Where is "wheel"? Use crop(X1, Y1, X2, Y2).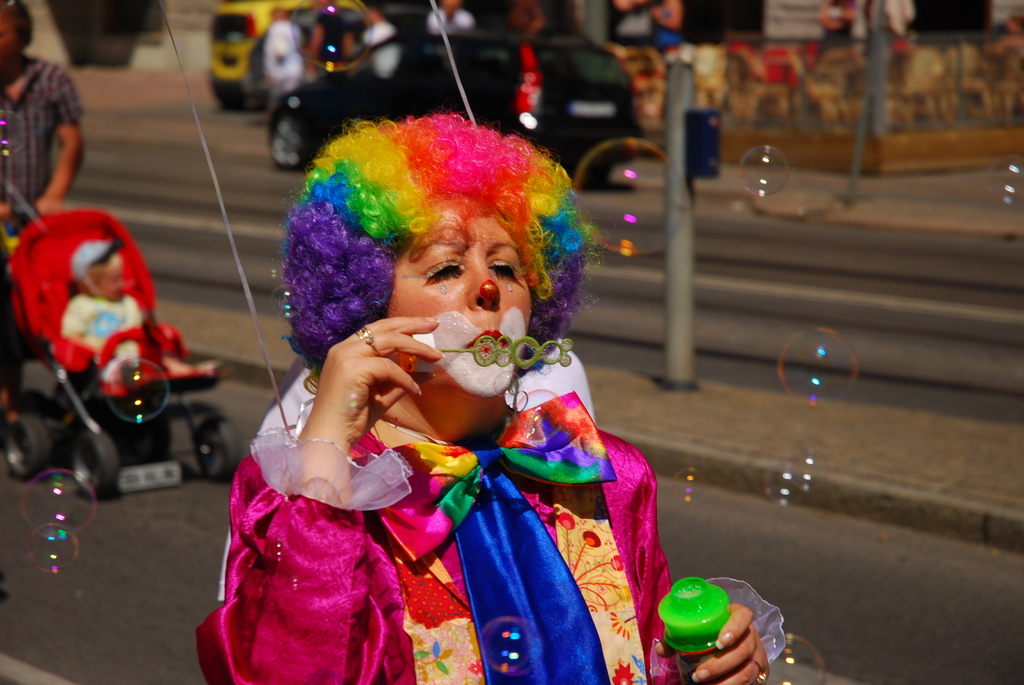
crop(1, 413, 54, 480).
